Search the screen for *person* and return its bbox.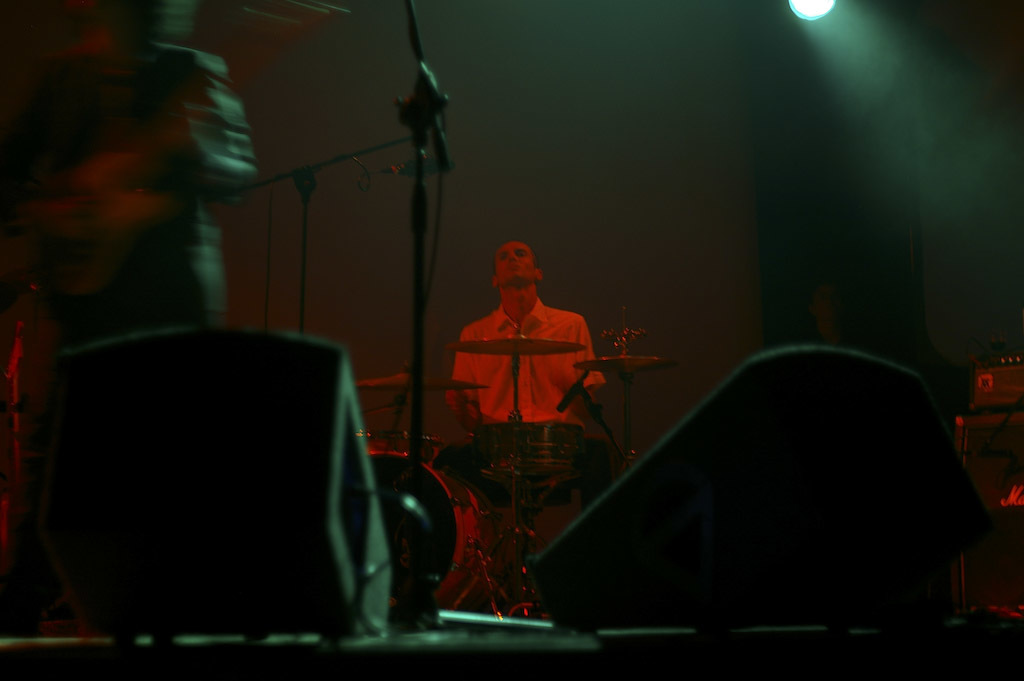
Found: rect(458, 227, 606, 487).
